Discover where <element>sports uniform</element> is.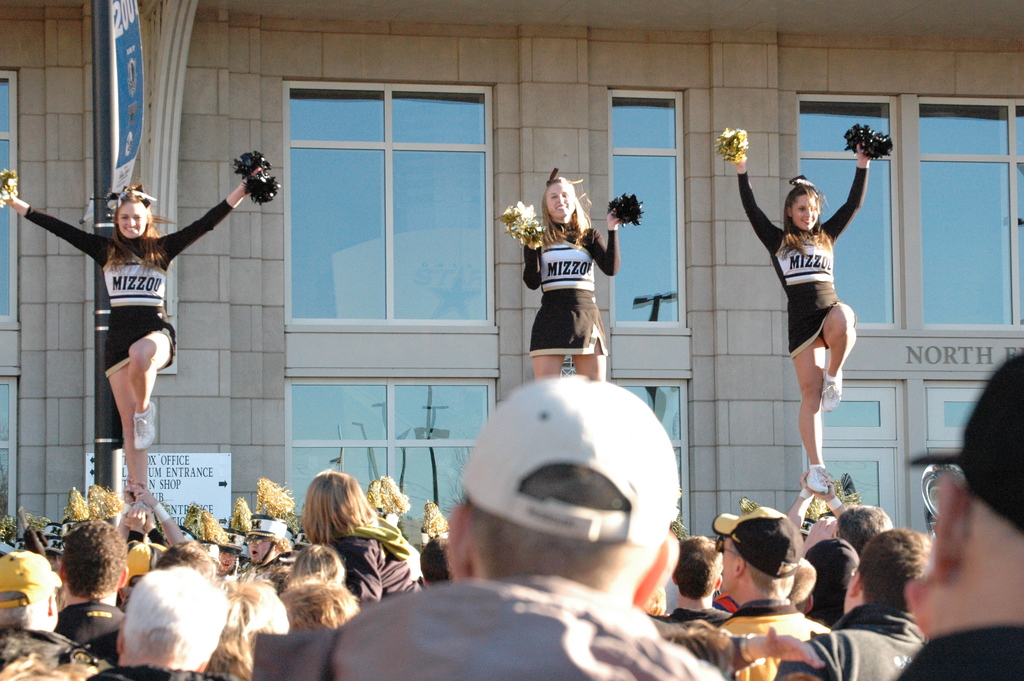
Discovered at 28,199,237,372.
